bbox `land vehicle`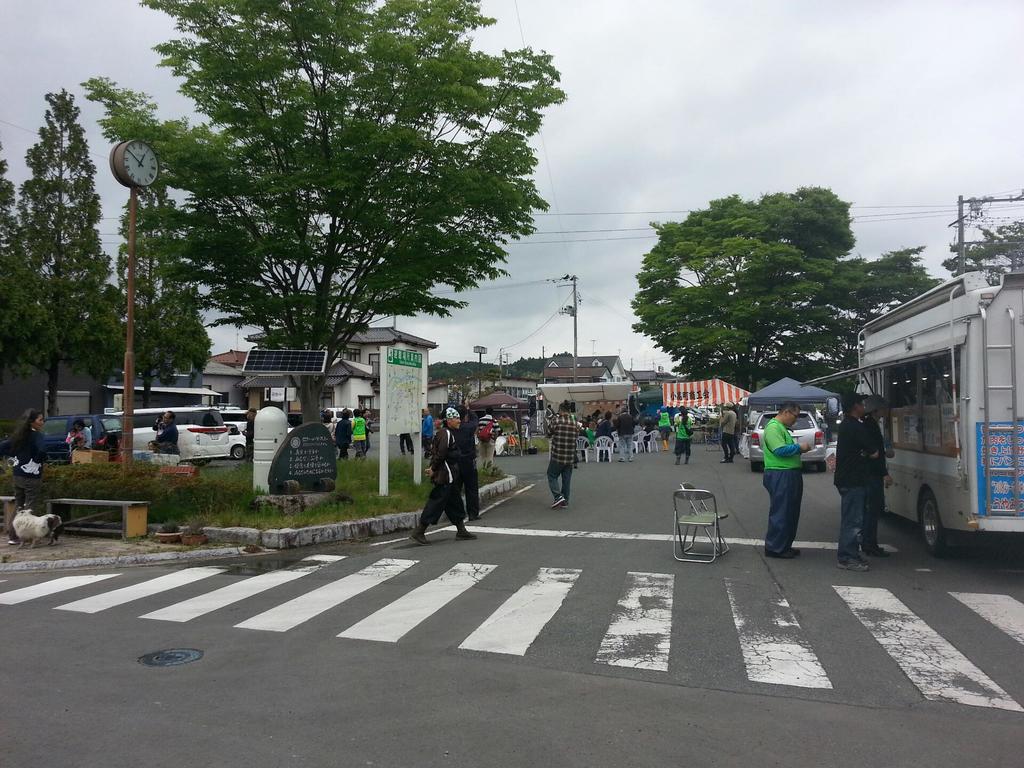
Rect(797, 271, 1023, 557)
